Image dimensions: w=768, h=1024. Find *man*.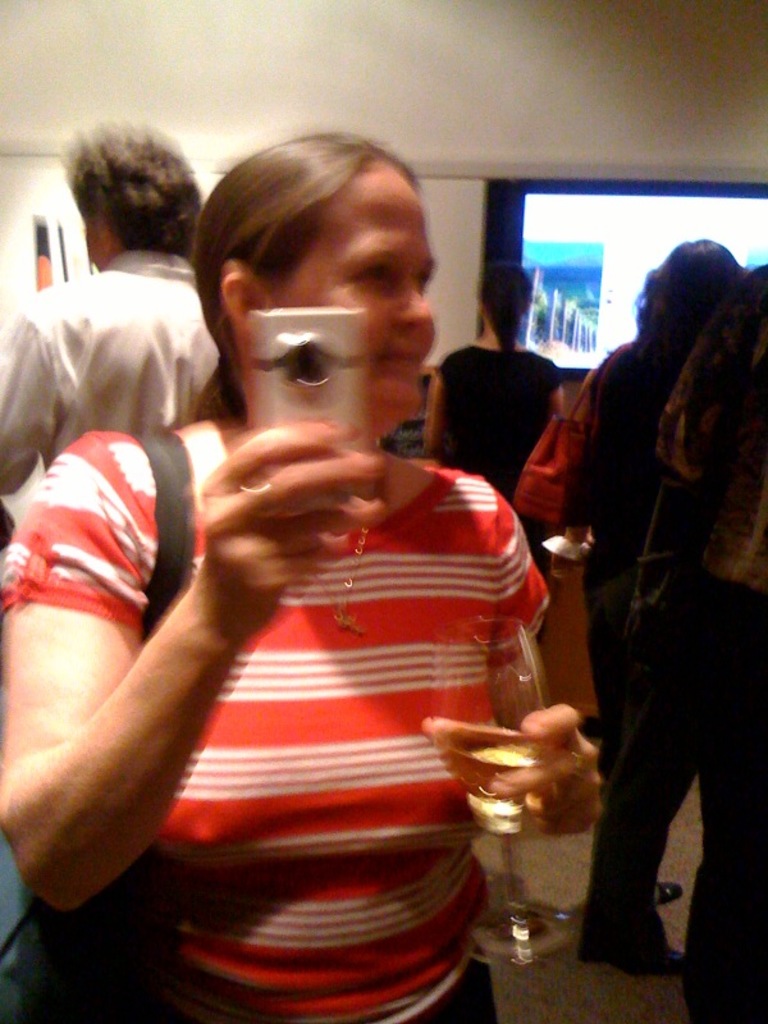
select_region(12, 137, 257, 568).
